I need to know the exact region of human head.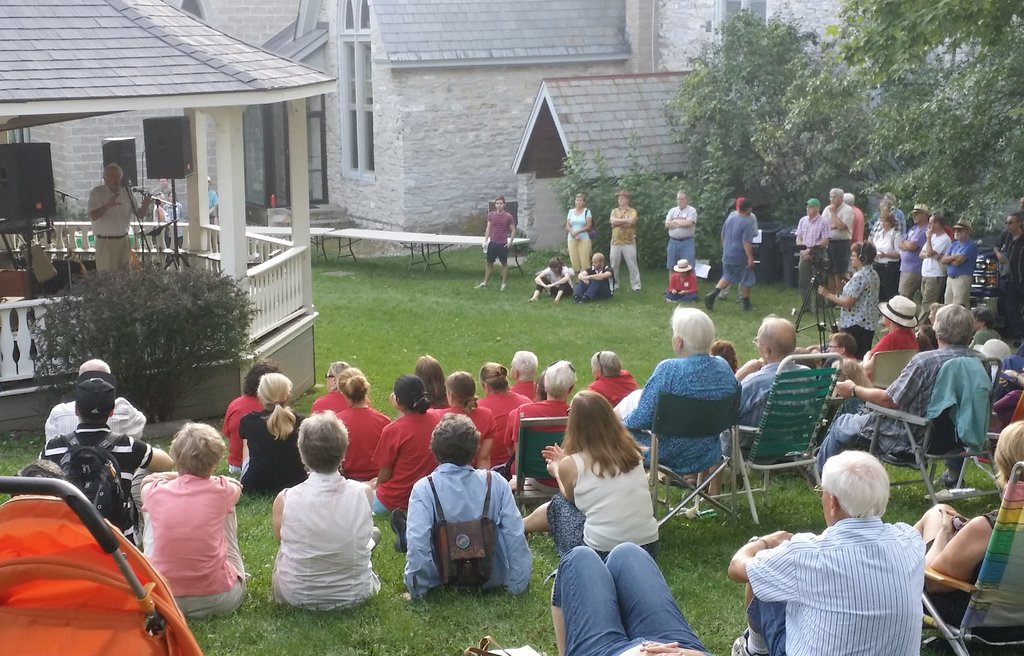
Region: (673, 189, 687, 211).
